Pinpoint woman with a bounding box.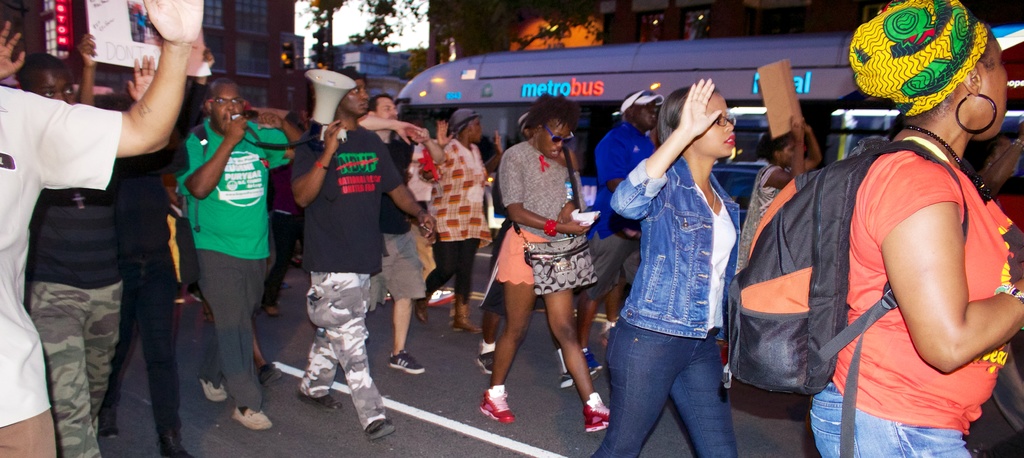
x1=807 y1=0 x2=1023 y2=457.
